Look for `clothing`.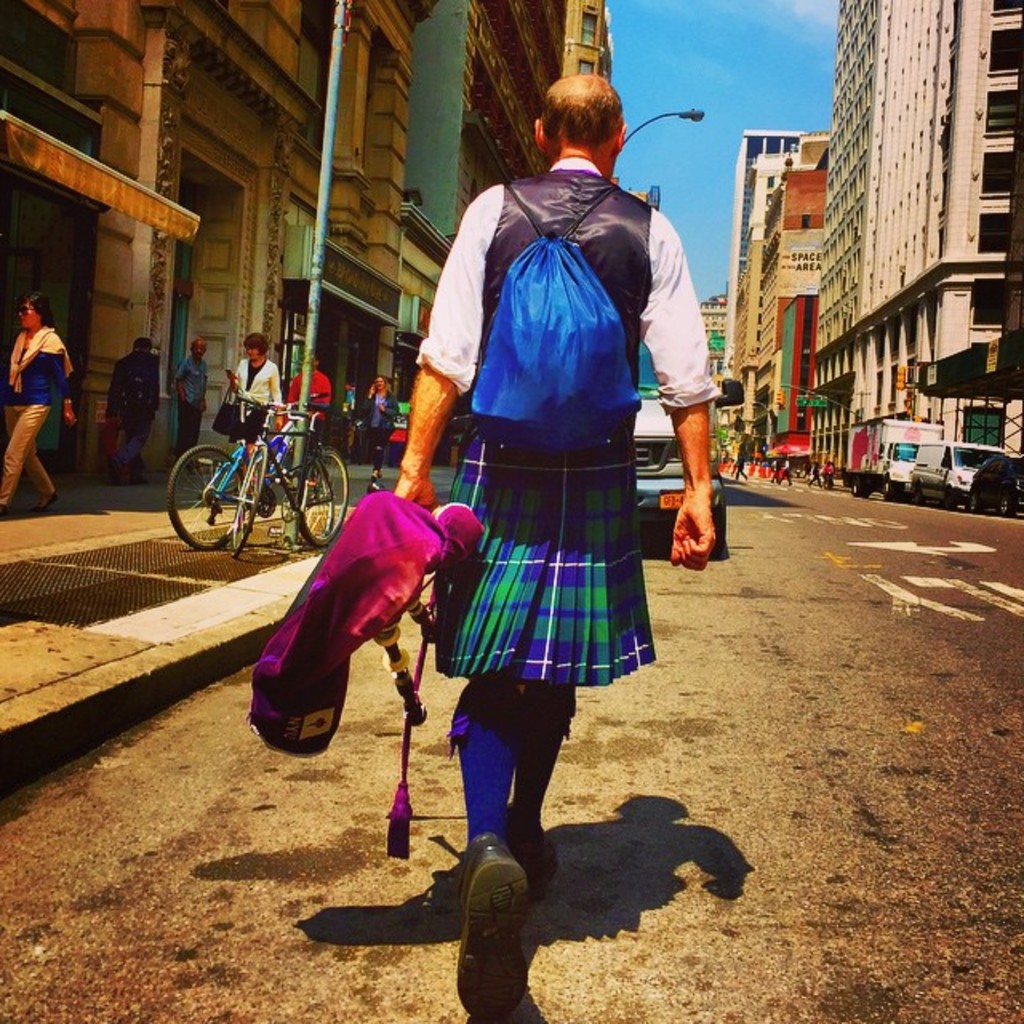
Found: BBox(733, 451, 750, 474).
